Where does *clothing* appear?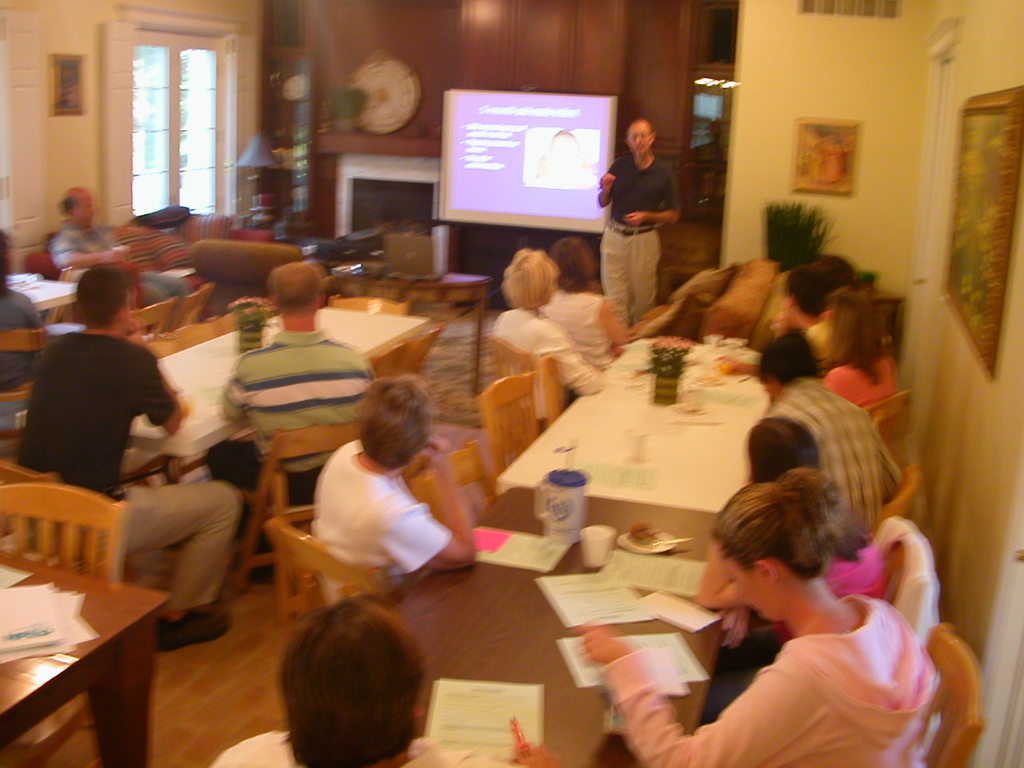
Appears at x1=207 y1=730 x2=522 y2=767.
